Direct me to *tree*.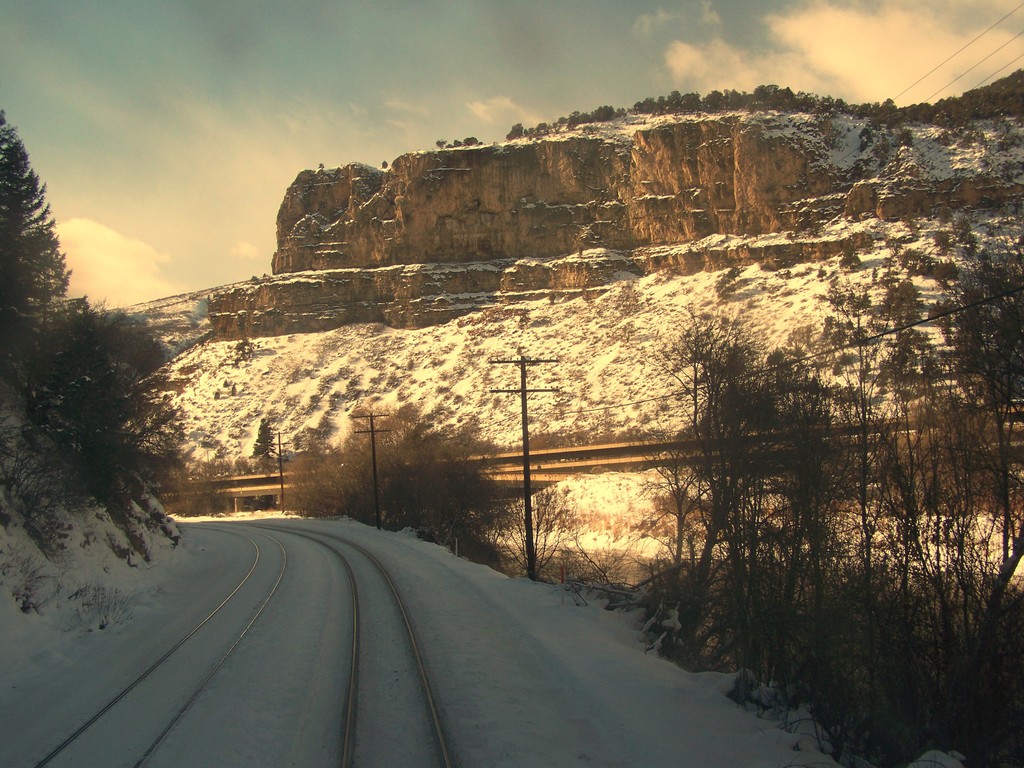
Direction: {"left": 0, "top": 109, "right": 75, "bottom": 397}.
